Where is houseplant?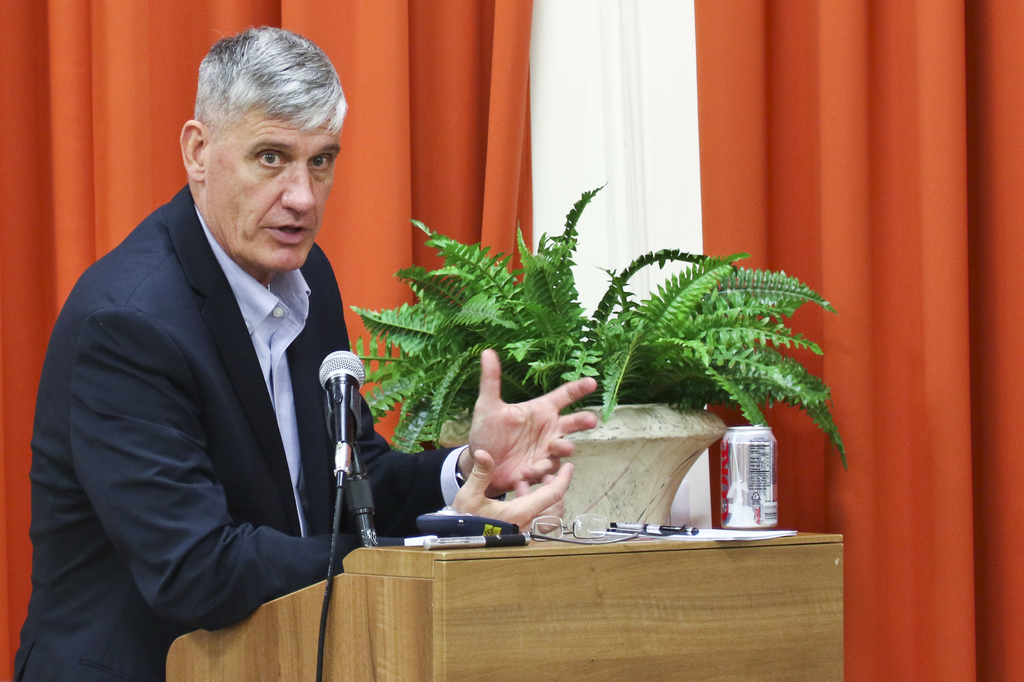
pyautogui.locateOnScreen(347, 180, 852, 534).
